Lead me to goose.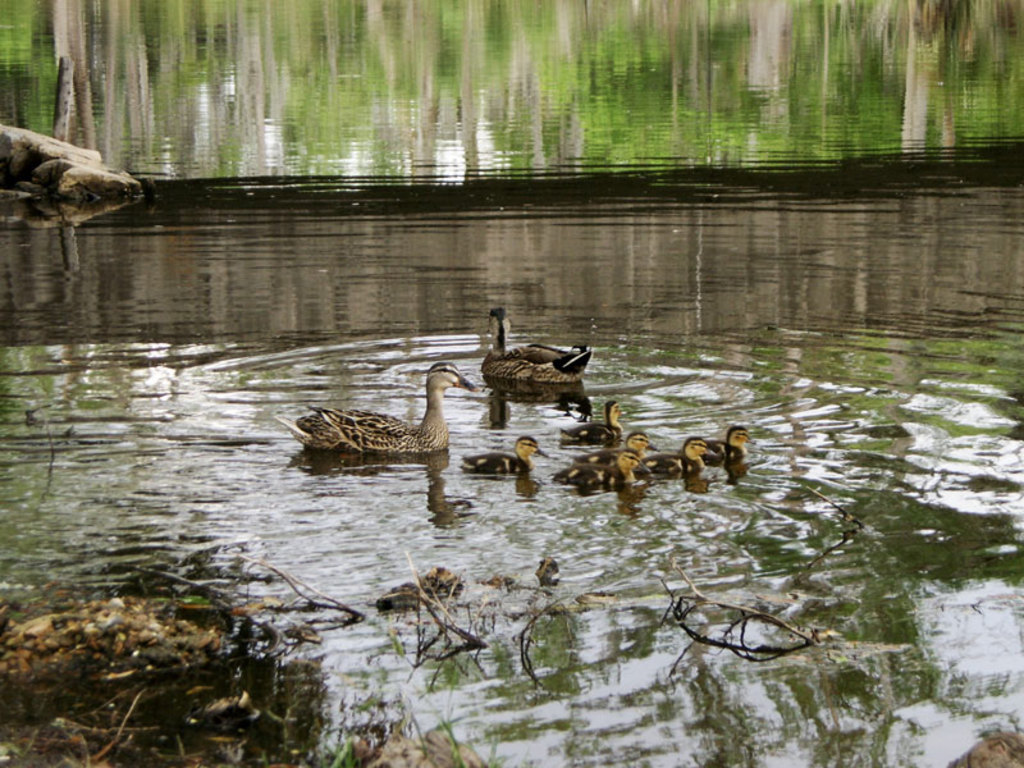
Lead to <region>564, 452, 643, 494</region>.
